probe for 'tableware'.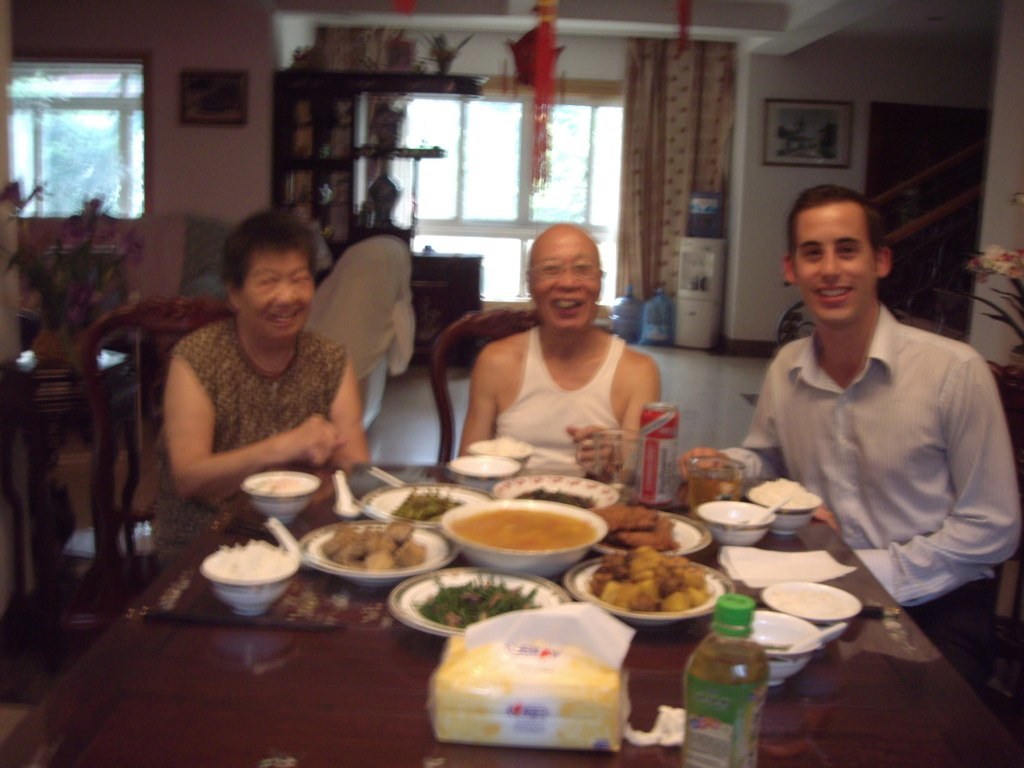
Probe result: x1=467, y1=435, x2=536, y2=469.
